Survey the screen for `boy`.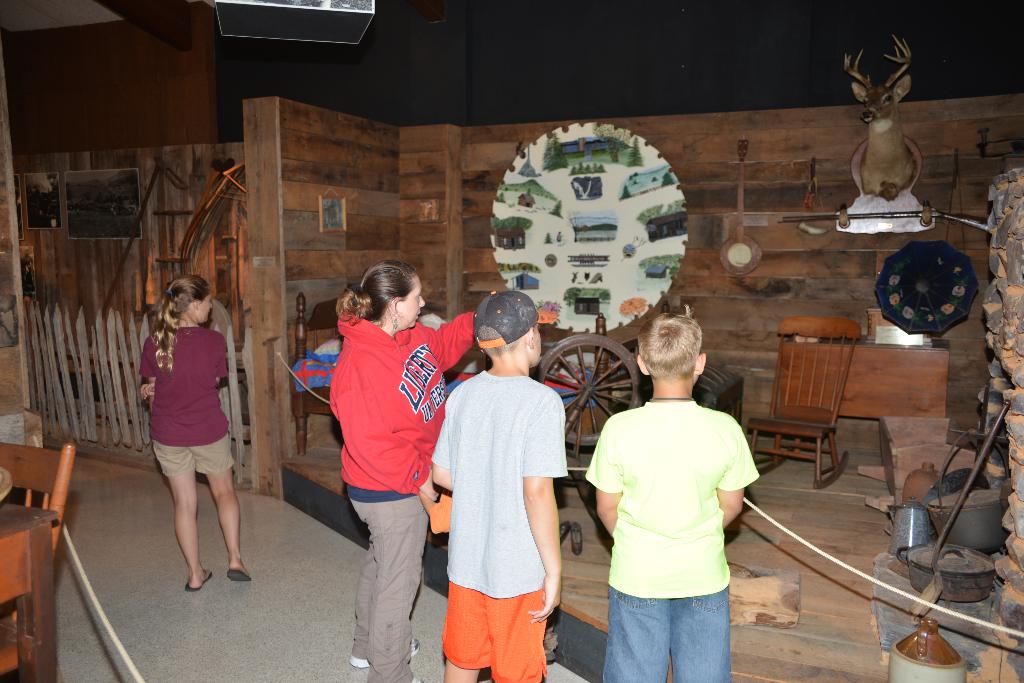
Survey found: (x1=430, y1=290, x2=568, y2=682).
